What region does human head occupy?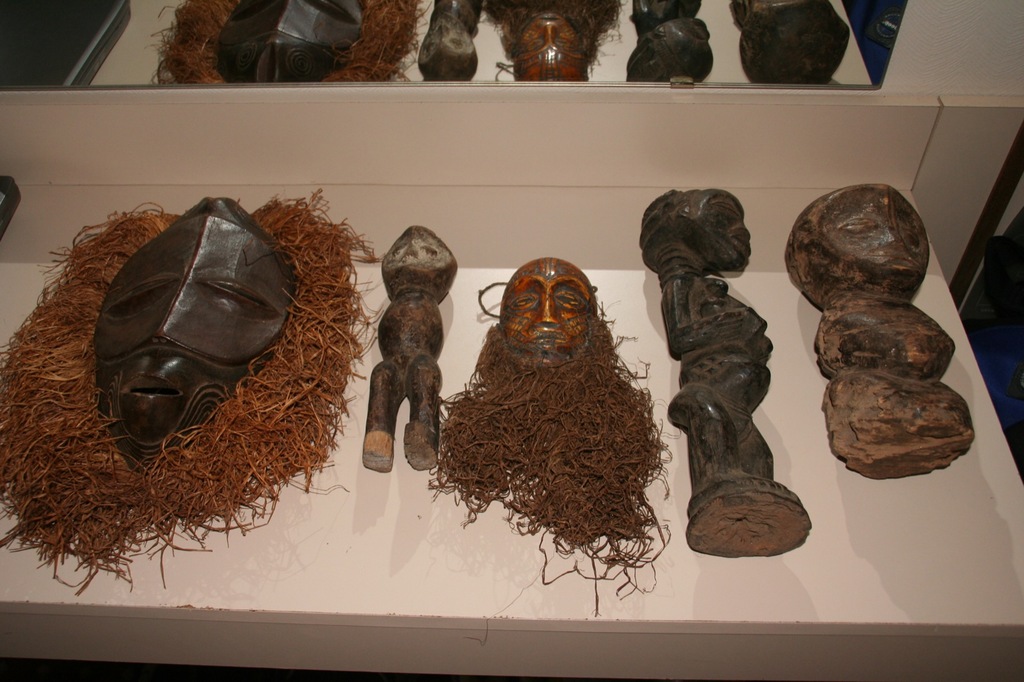
643:190:748:270.
